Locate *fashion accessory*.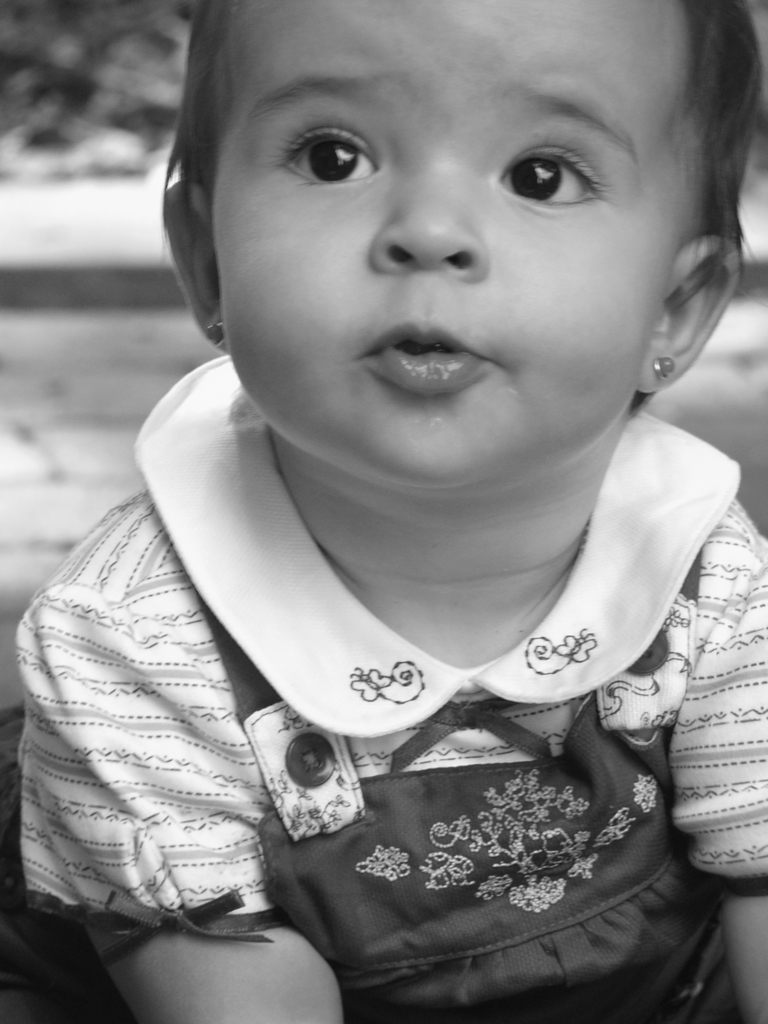
Bounding box: x1=207, y1=318, x2=229, y2=351.
